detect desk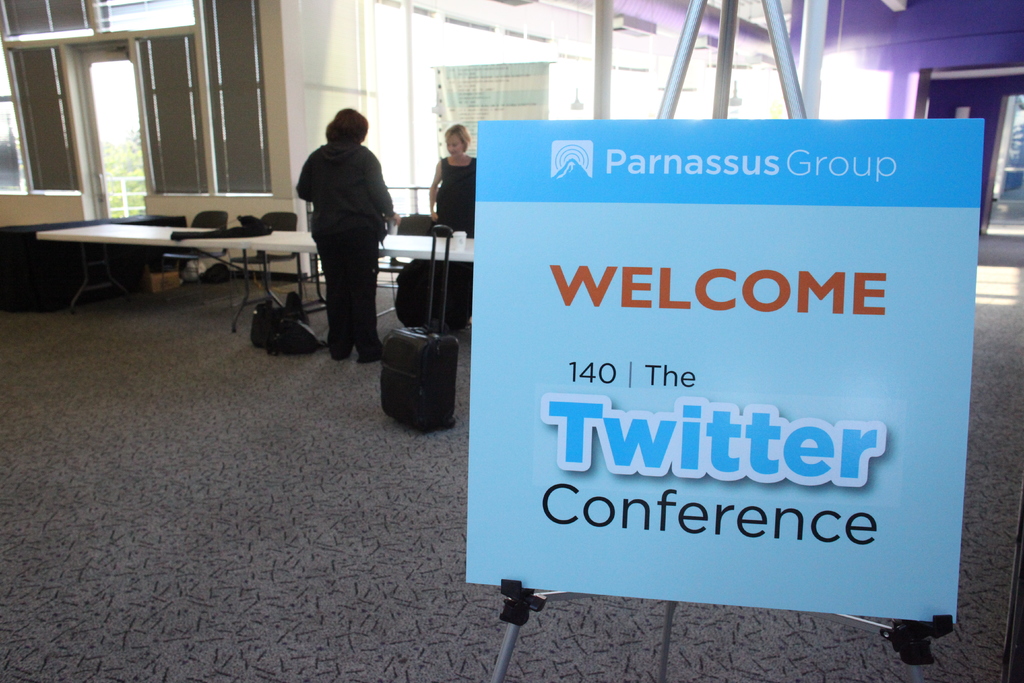
(x1=37, y1=224, x2=318, y2=329)
